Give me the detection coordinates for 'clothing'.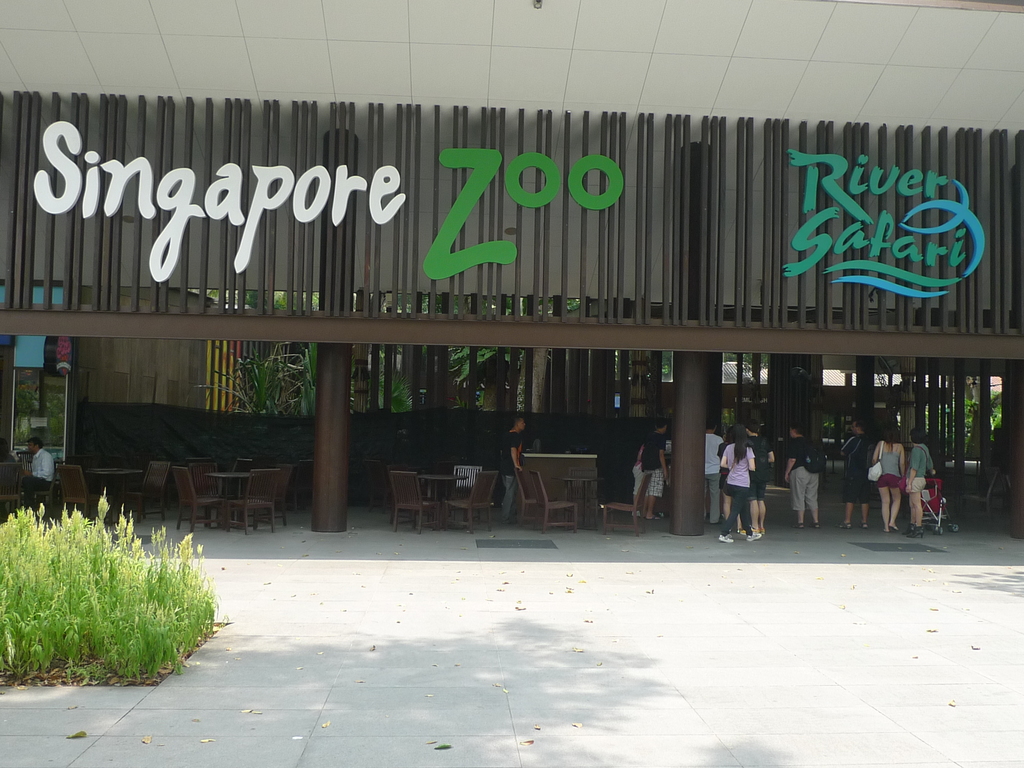
bbox=[906, 443, 939, 495].
